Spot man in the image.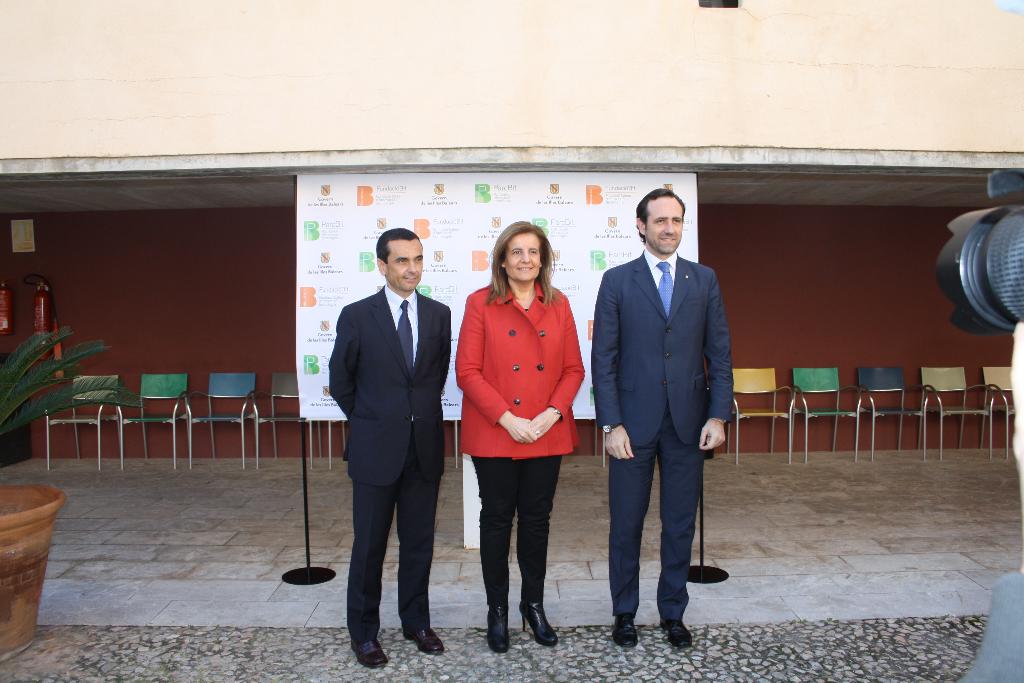
man found at box=[588, 190, 741, 653].
